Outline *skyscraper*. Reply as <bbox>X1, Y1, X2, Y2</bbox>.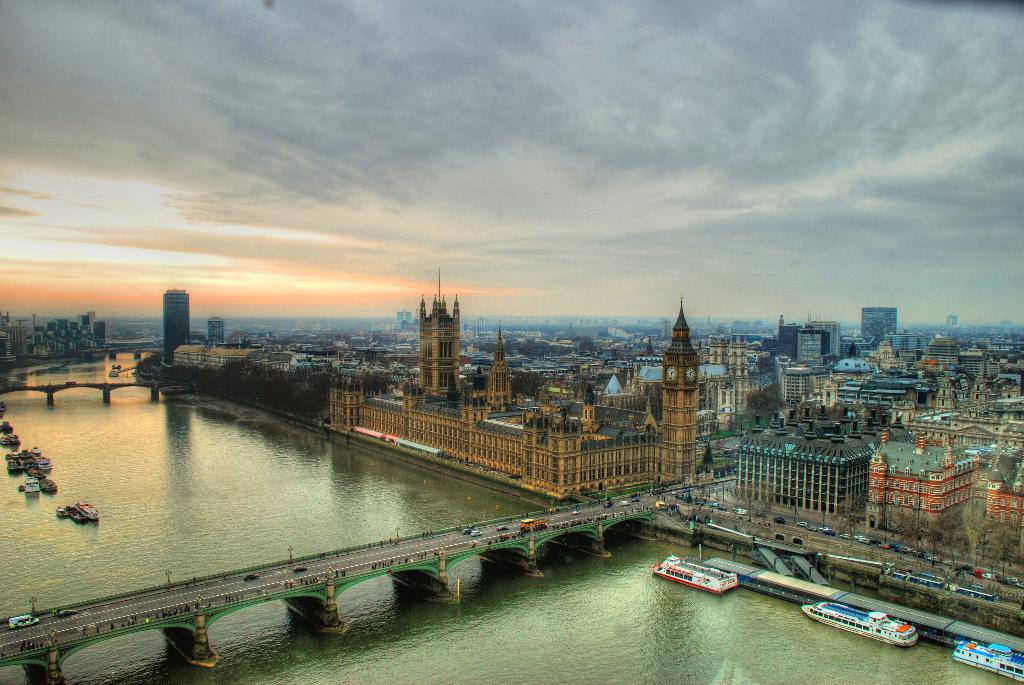
<bbox>860, 302, 897, 347</bbox>.
